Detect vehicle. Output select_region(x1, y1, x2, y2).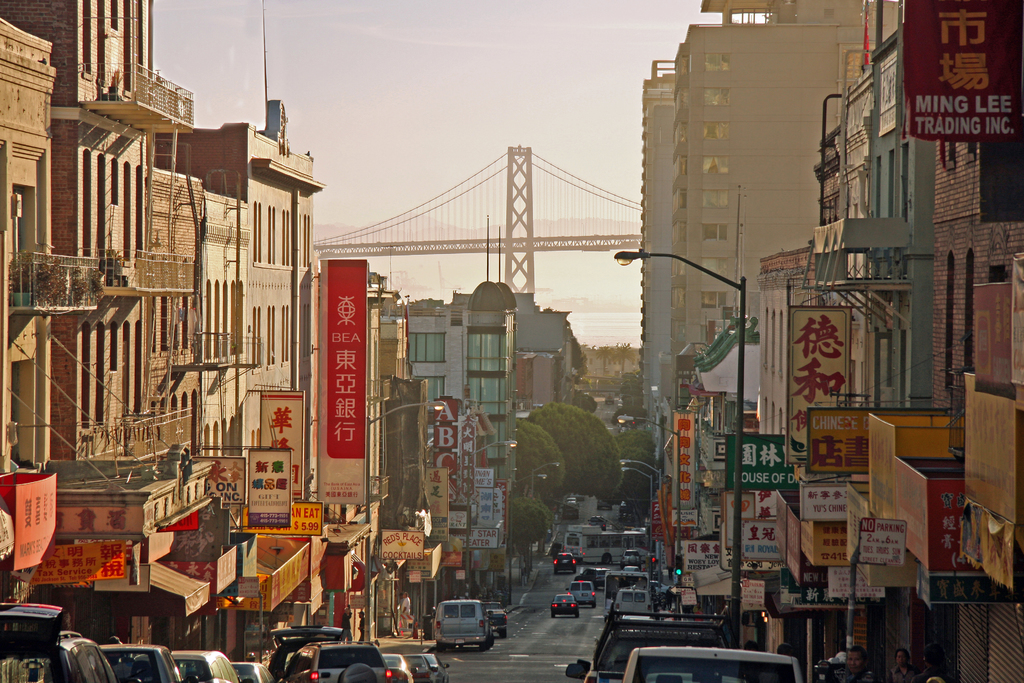
select_region(426, 605, 499, 661).
